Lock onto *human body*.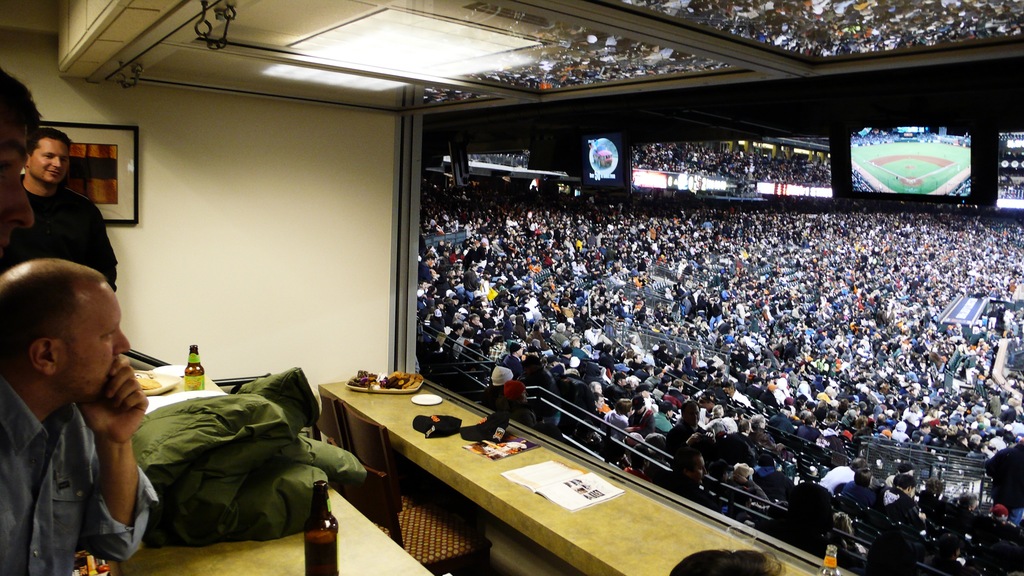
Locked: 707 234 708 243.
